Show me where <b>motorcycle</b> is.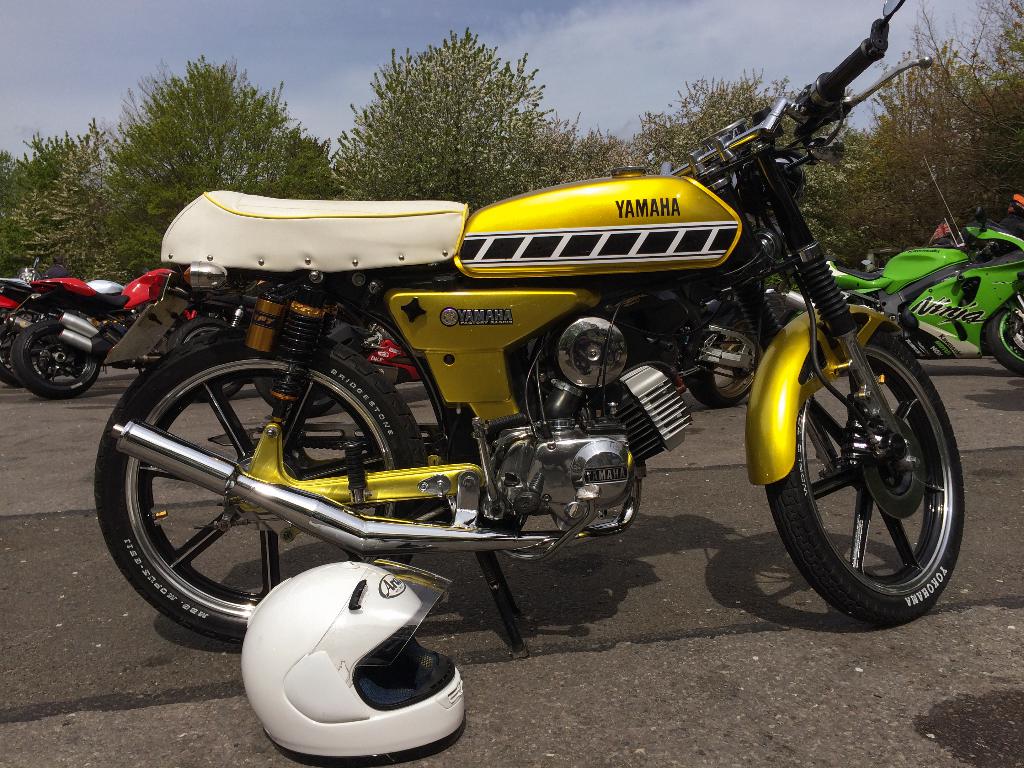
<b>motorcycle</b> is at <bbox>93, 0, 965, 646</bbox>.
